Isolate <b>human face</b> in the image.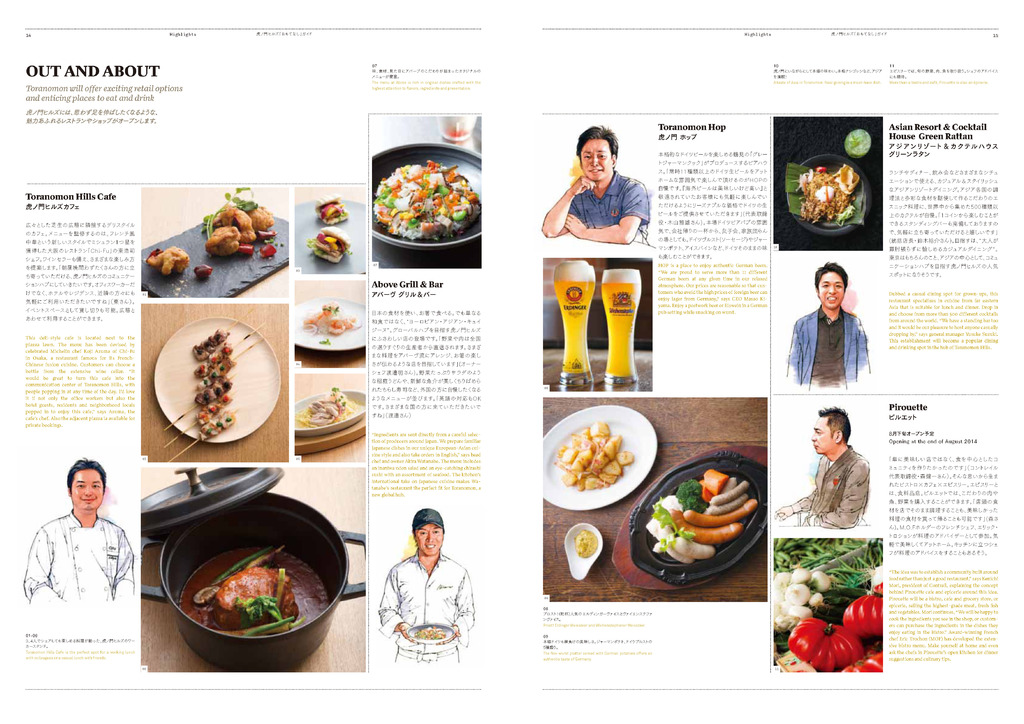
Isolated region: (left=579, top=137, right=610, bottom=182).
